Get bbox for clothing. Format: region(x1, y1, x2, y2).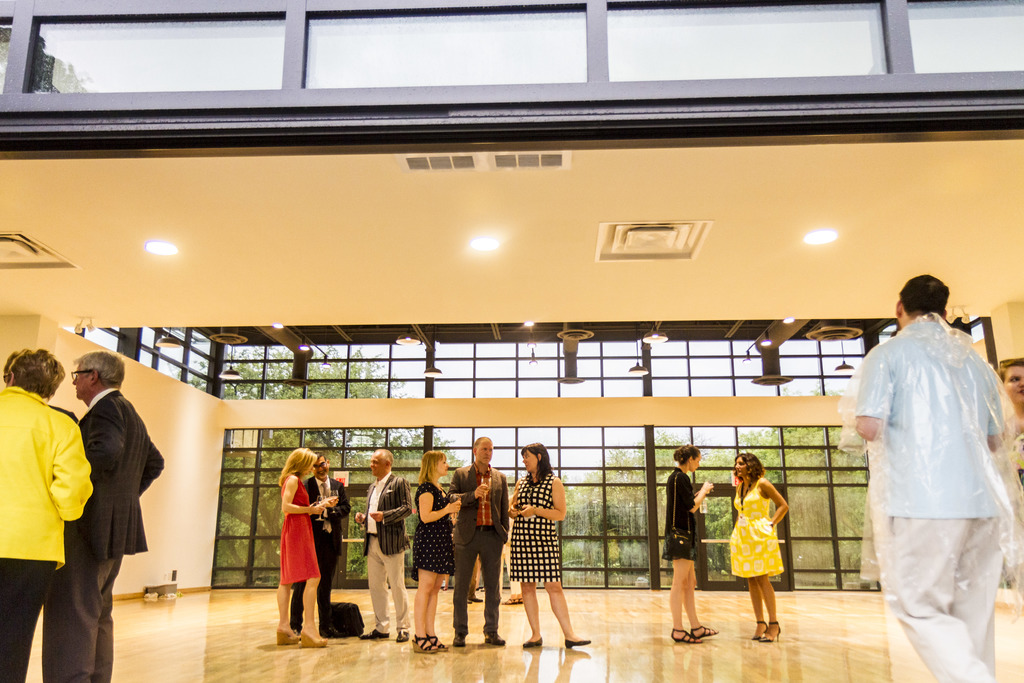
region(433, 448, 522, 651).
